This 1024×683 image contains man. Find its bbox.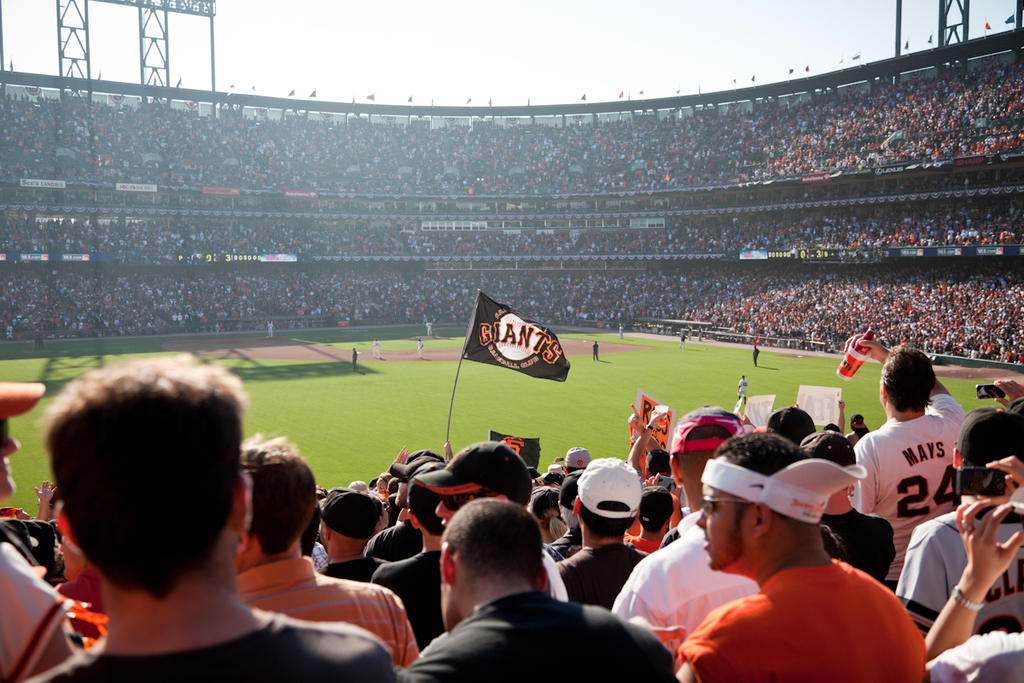
detection(619, 459, 937, 680).
